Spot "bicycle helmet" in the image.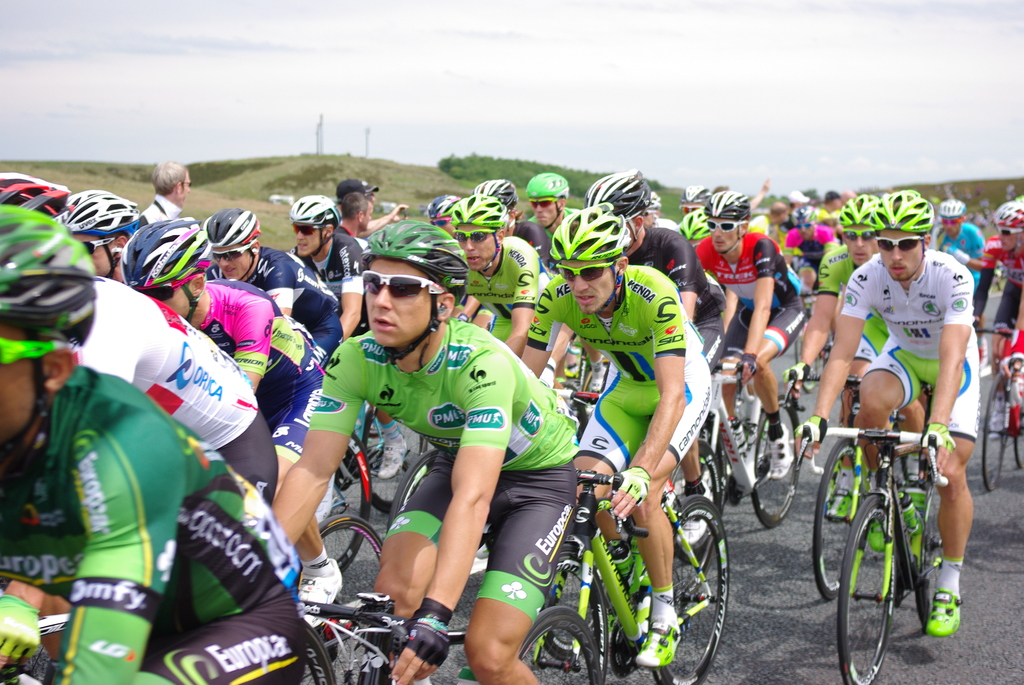
"bicycle helmet" found at bbox=[1, 203, 102, 350].
